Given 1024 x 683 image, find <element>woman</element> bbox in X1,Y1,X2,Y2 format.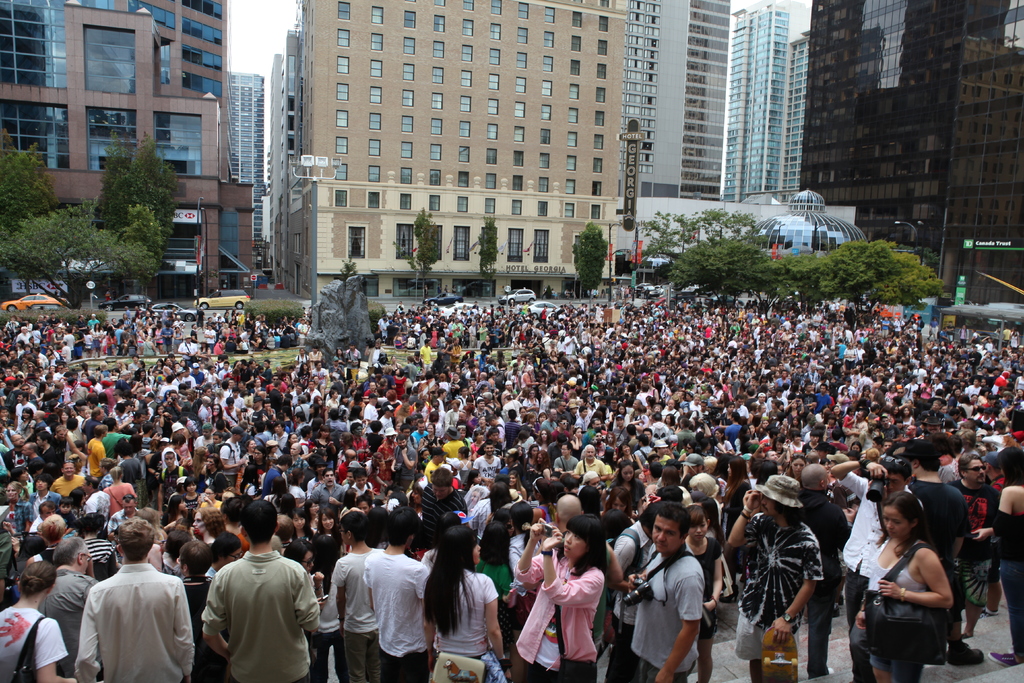
207,404,231,431.
